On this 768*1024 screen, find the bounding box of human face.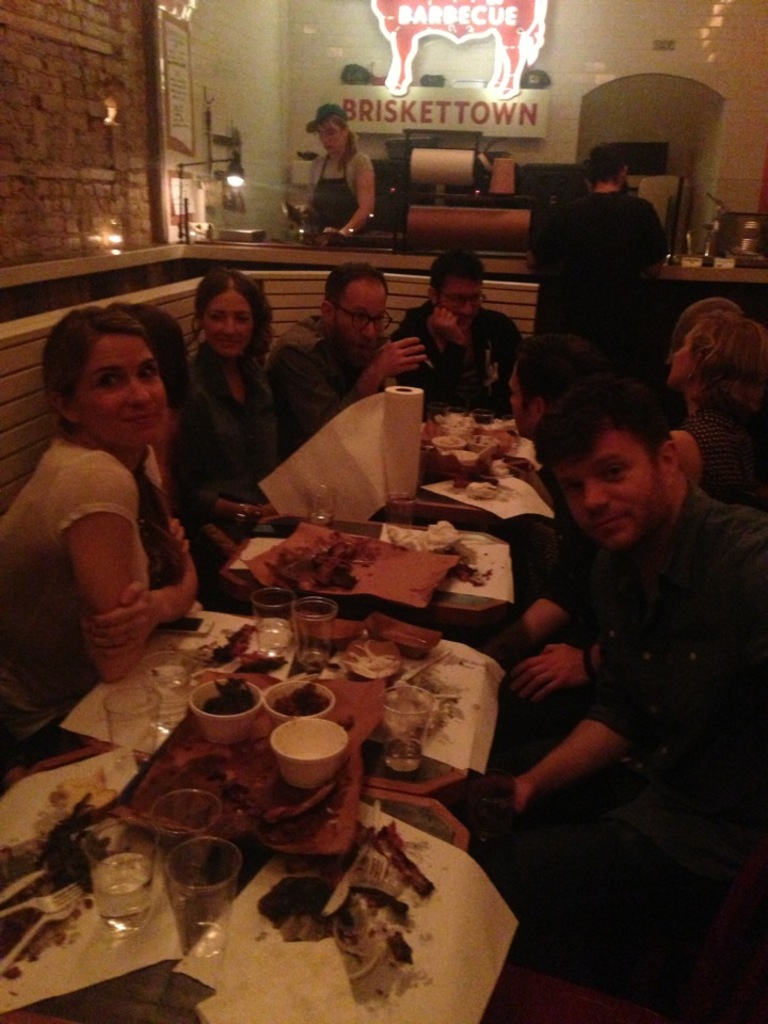
Bounding box: (left=668, top=326, right=692, bottom=385).
